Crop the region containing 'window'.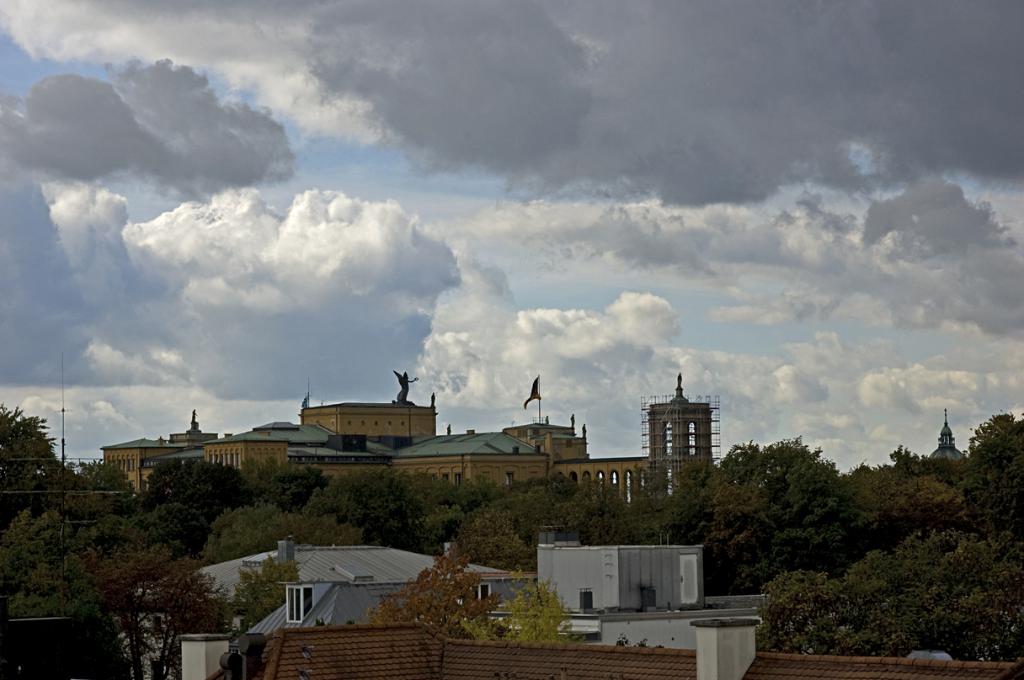
Crop region: Rect(439, 469, 451, 489).
